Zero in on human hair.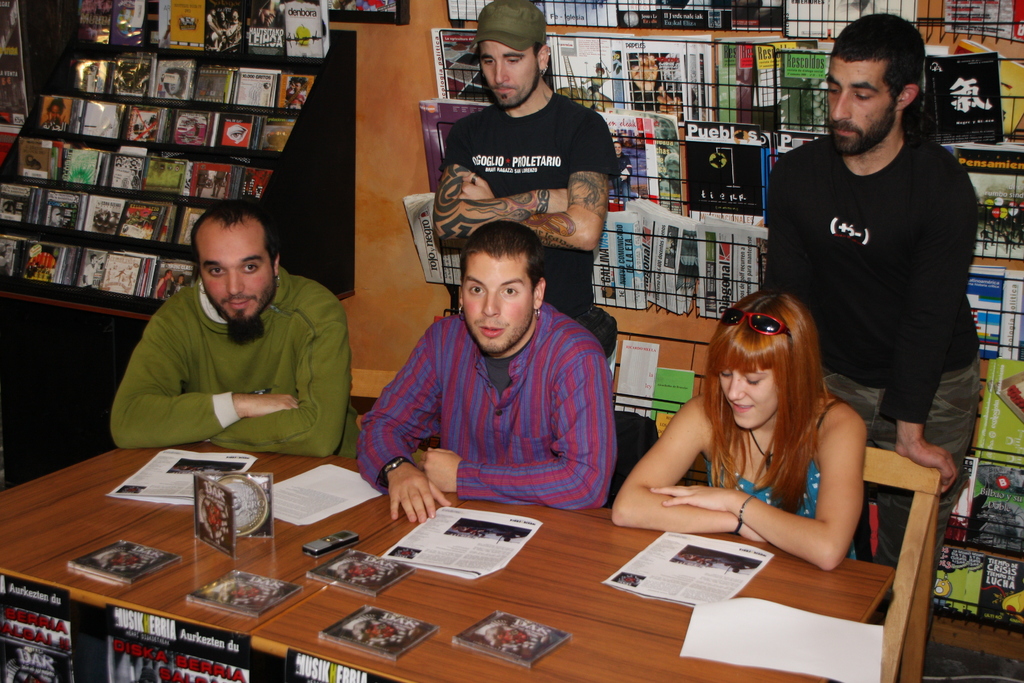
Zeroed in: [694,287,849,508].
